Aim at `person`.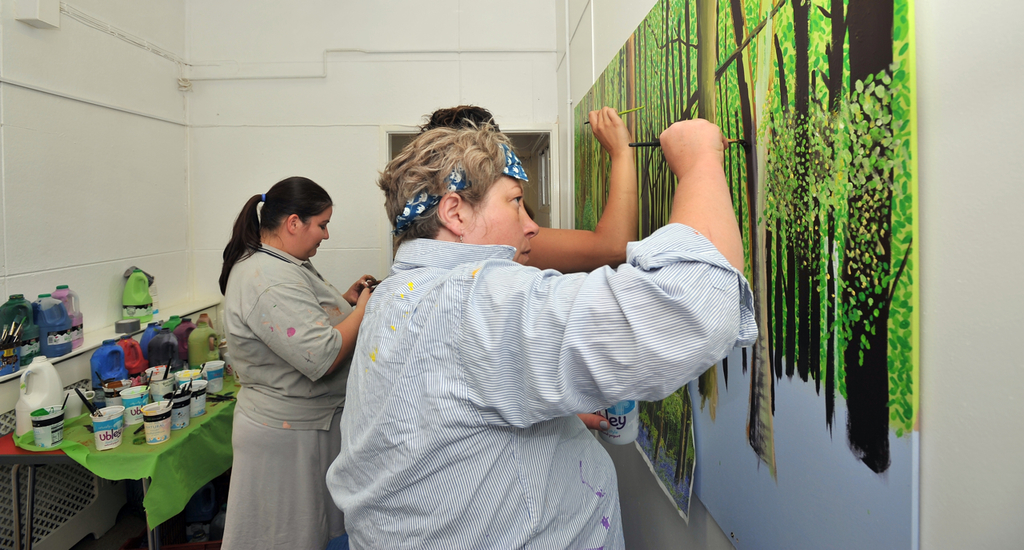
Aimed at 415 101 641 274.
